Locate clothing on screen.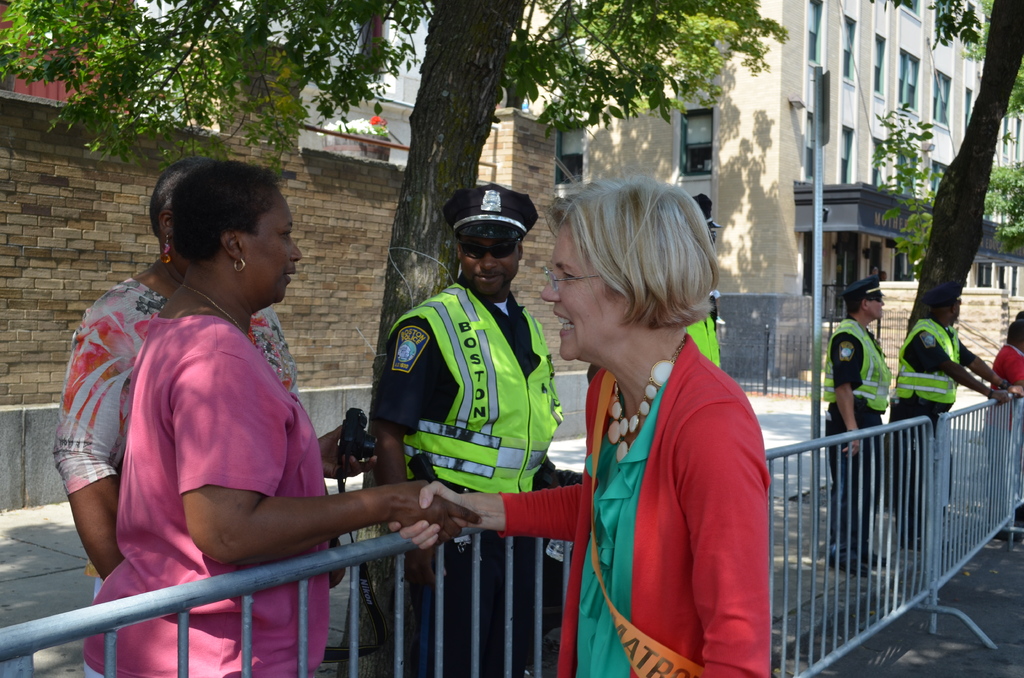
On screen at l=986, t=344, r=1023, b=523.
